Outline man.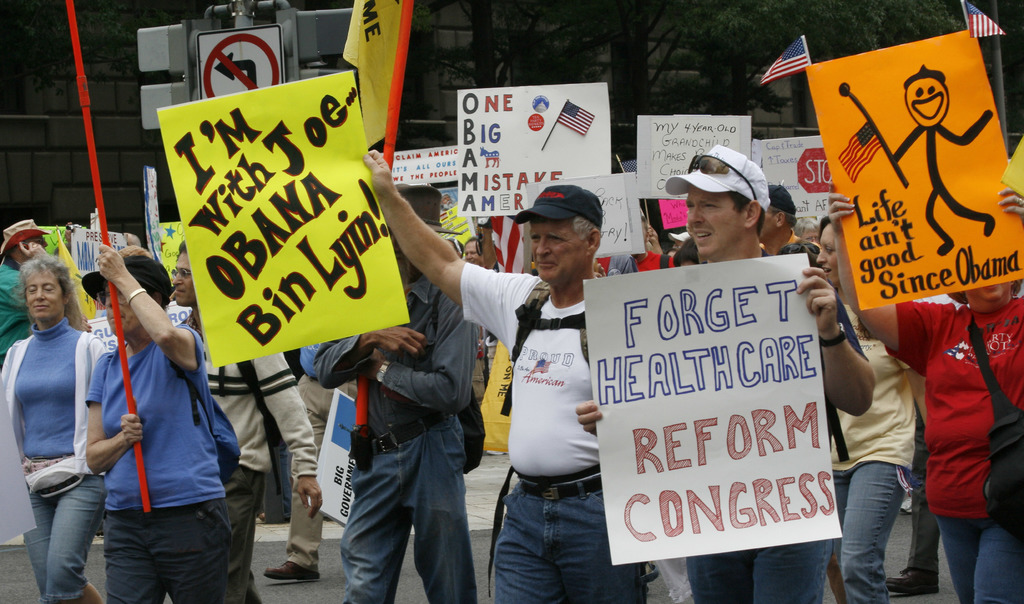
Outline: 79/237/241/603.
